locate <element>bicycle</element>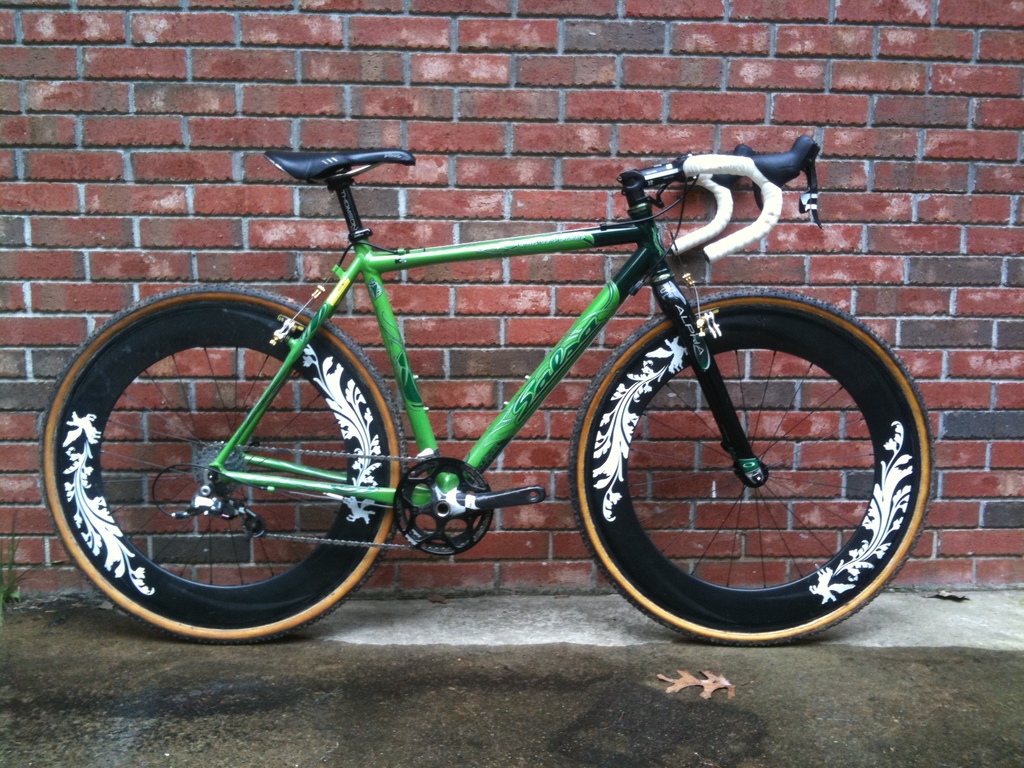
(30,129,941,666)
